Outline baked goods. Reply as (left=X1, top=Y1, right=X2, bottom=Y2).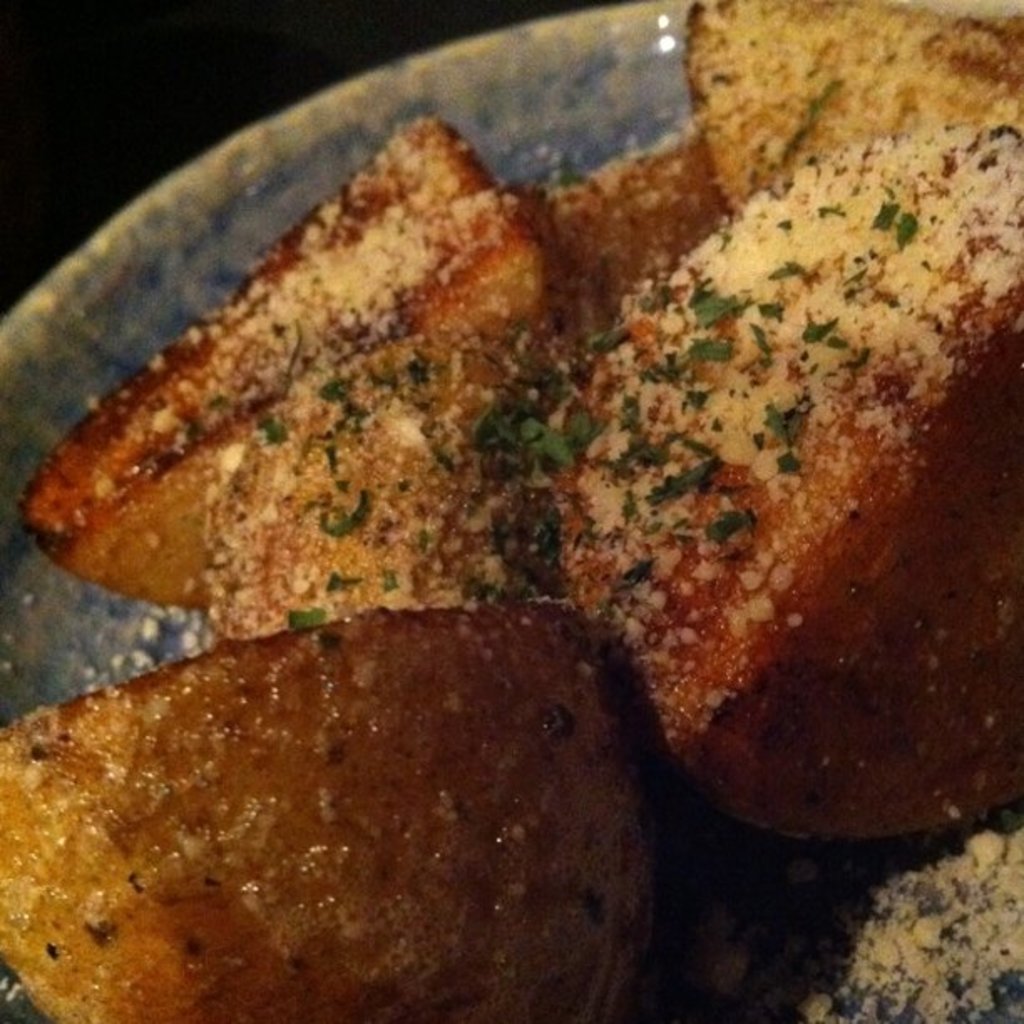
(left=28, top=117, right=709, bottom=591).
